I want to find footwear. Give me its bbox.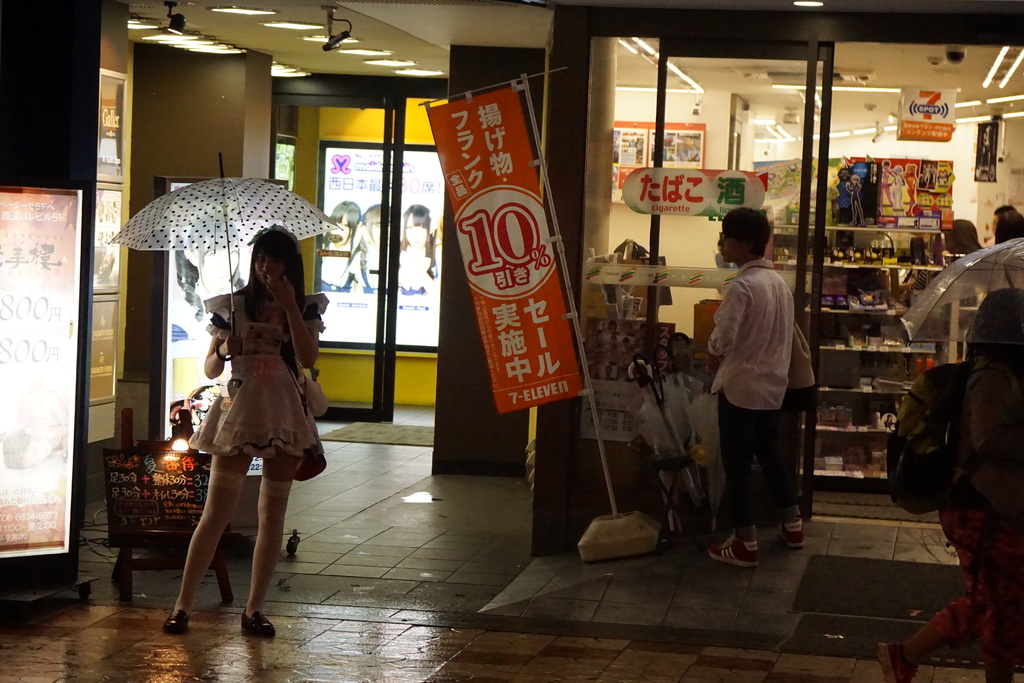
bbox(157, 607, 194, 633).
